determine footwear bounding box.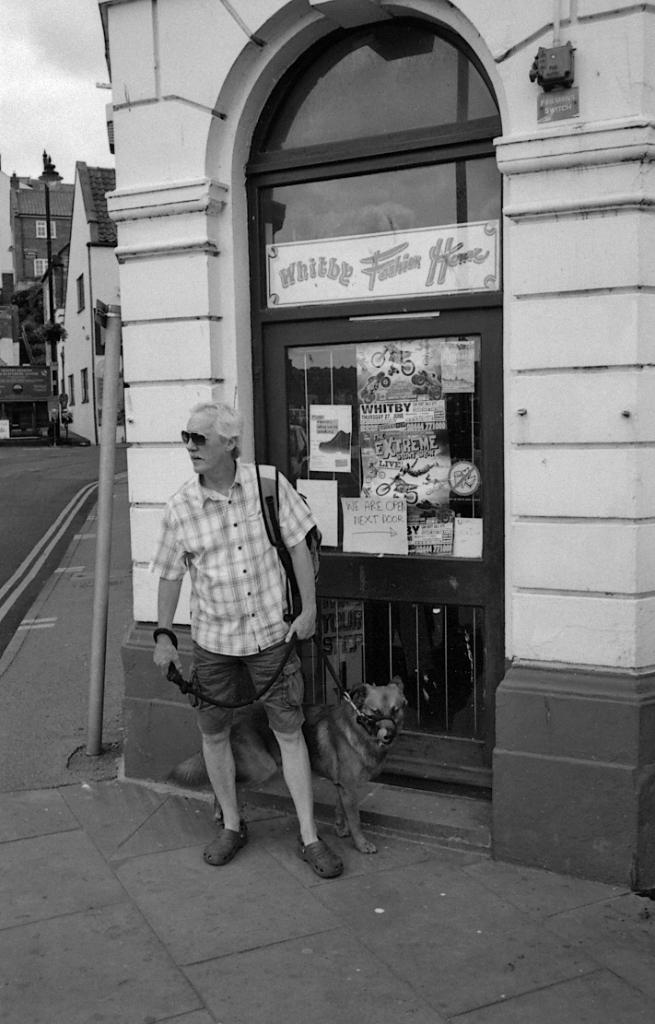
Determined: <bbox>193, 826, 256, 881</bbox>.
